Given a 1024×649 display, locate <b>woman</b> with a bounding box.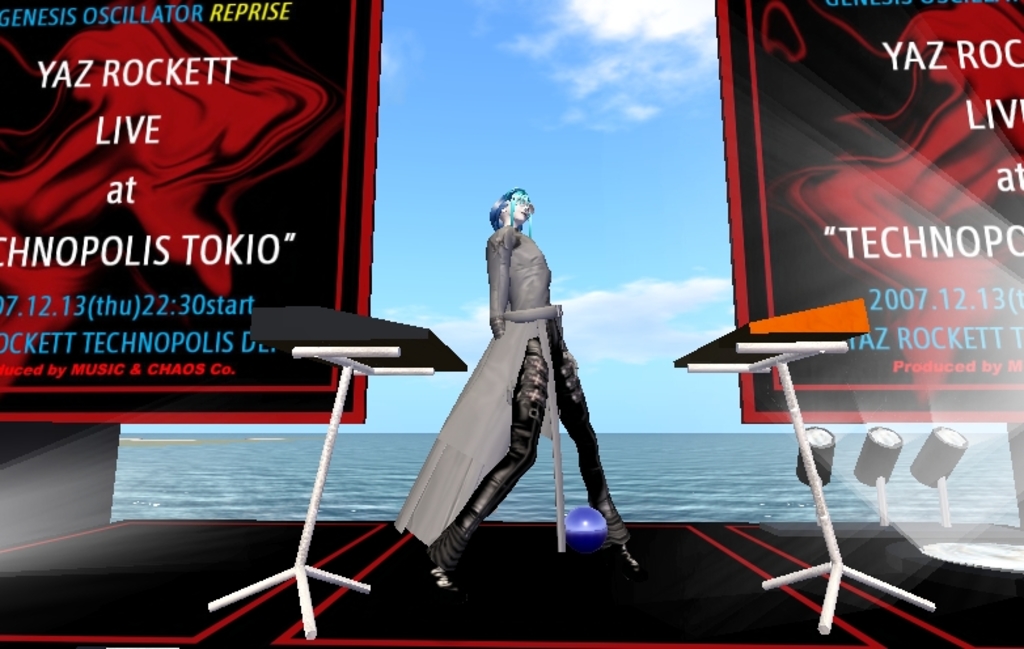
Located: select_region(419, 178, 619, 610).
